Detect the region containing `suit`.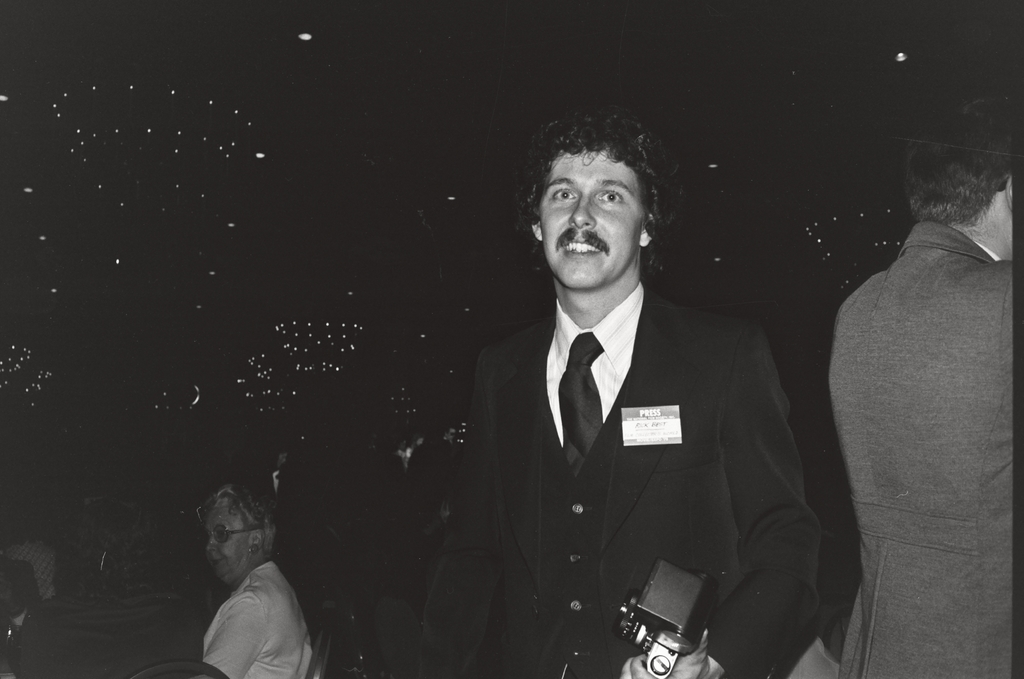
{"x1": 479, "y1": 244, "x2": 861, "y2": 653}.
